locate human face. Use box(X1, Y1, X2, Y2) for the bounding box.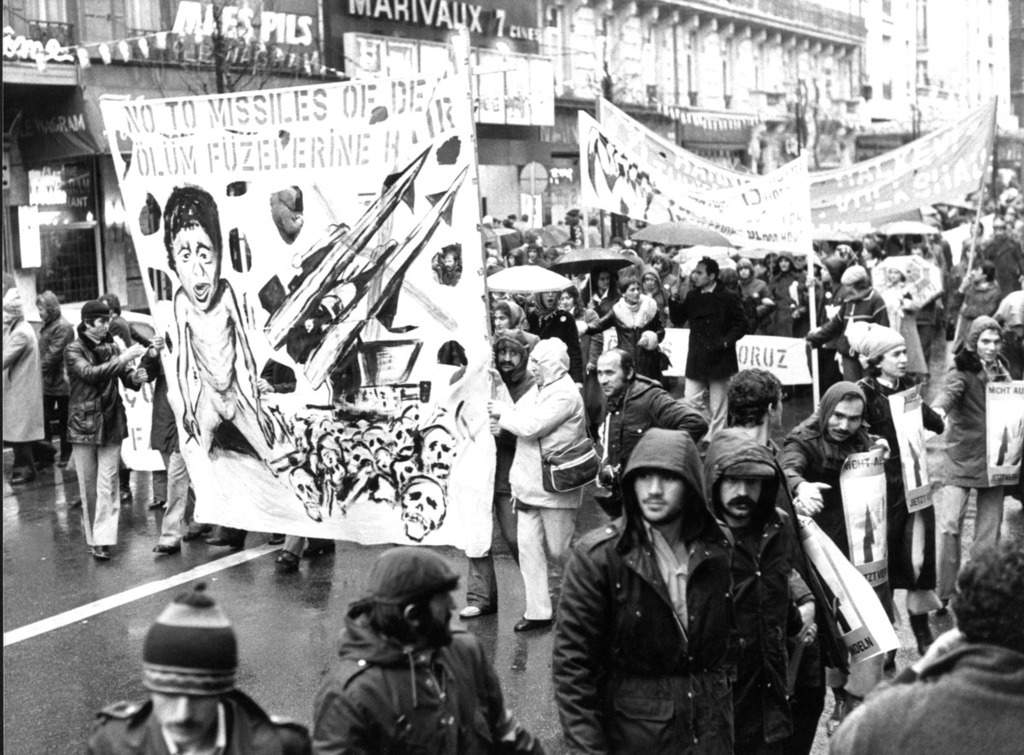
box(828, 398, 864, 441).
